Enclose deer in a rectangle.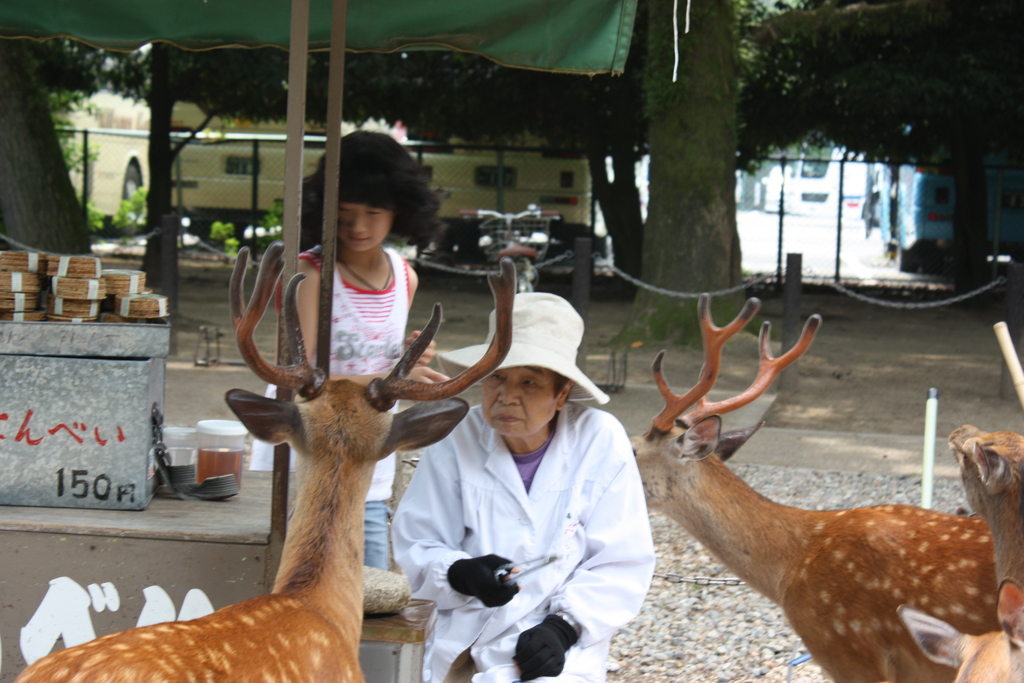
<box>17,251,511,682</box>.
